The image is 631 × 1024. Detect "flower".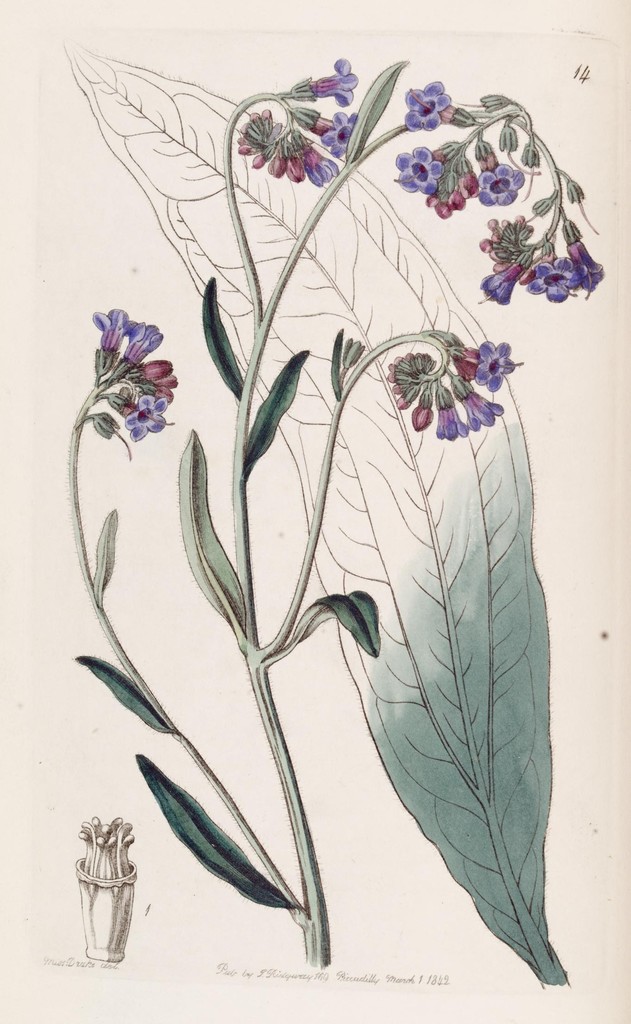
Detection: bbox=[400, 82, 452, 131].
